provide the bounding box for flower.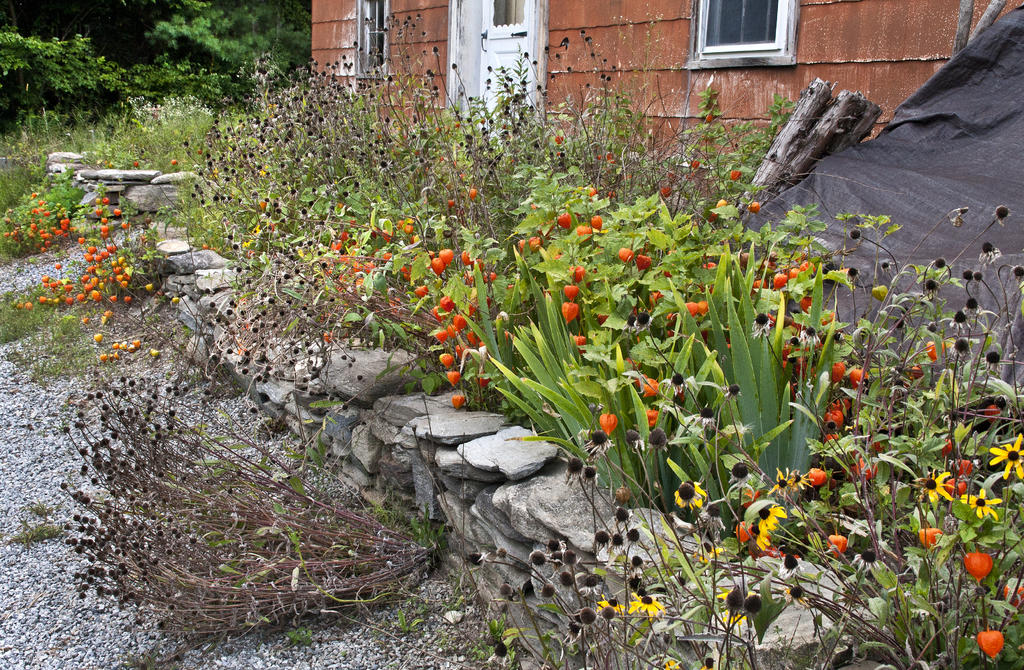
pyautogui.locateOnScreen(937, 440, 957, 460).
